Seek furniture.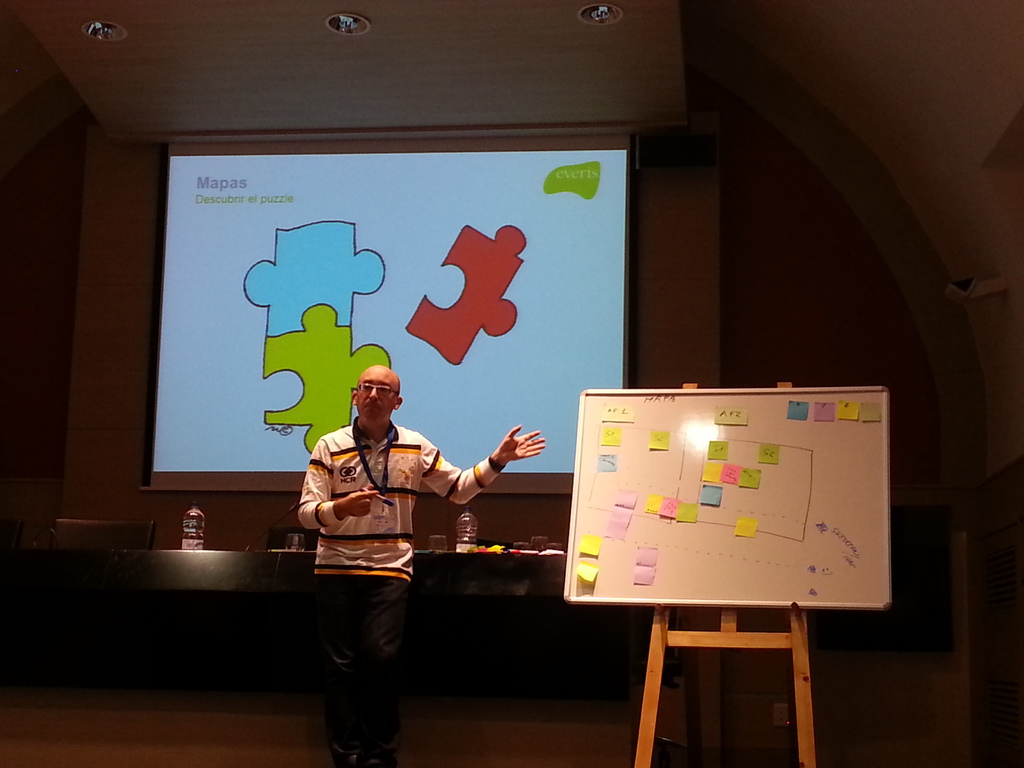
[left=475, top=536, right=513, bottom=550].
